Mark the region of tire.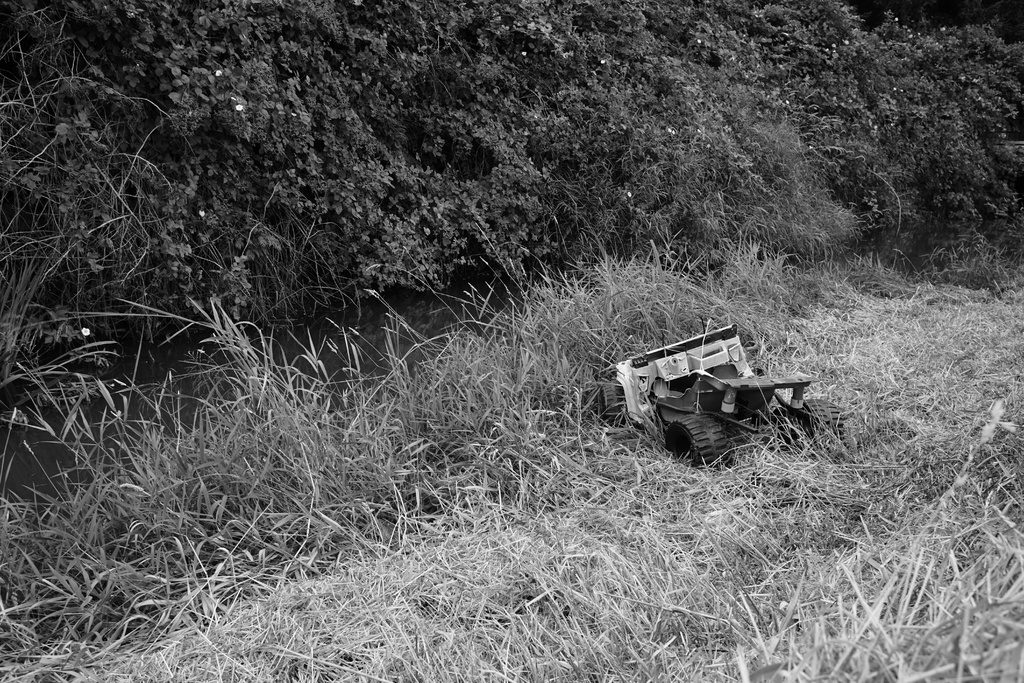
Region: BBox(665, 413, 732, 471).
